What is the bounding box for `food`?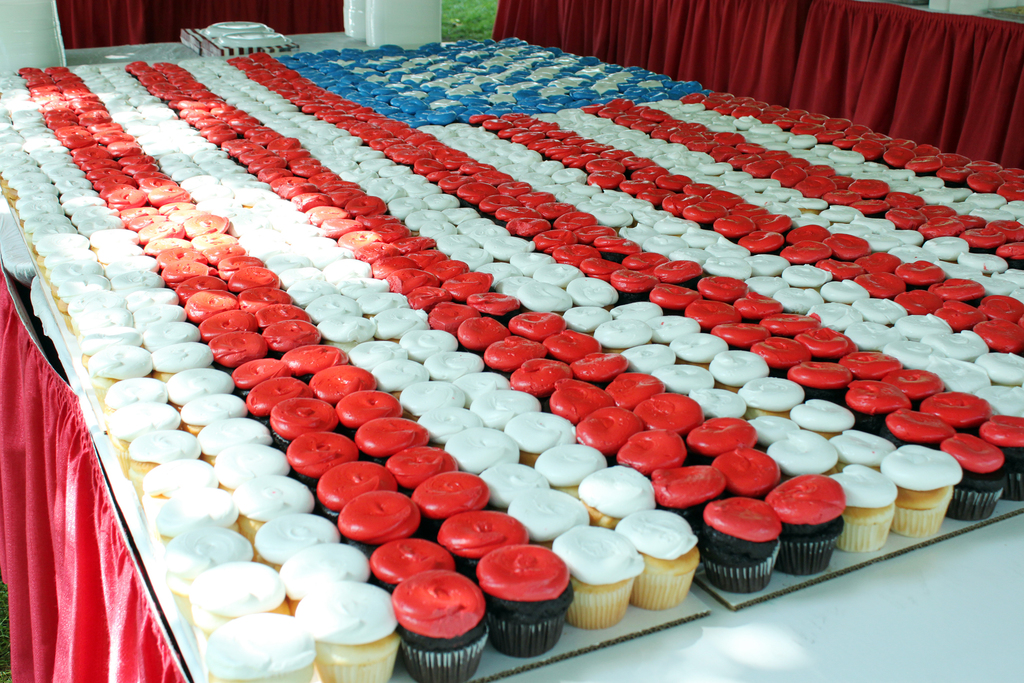
<region>709, 498, 788, 571</region>.
